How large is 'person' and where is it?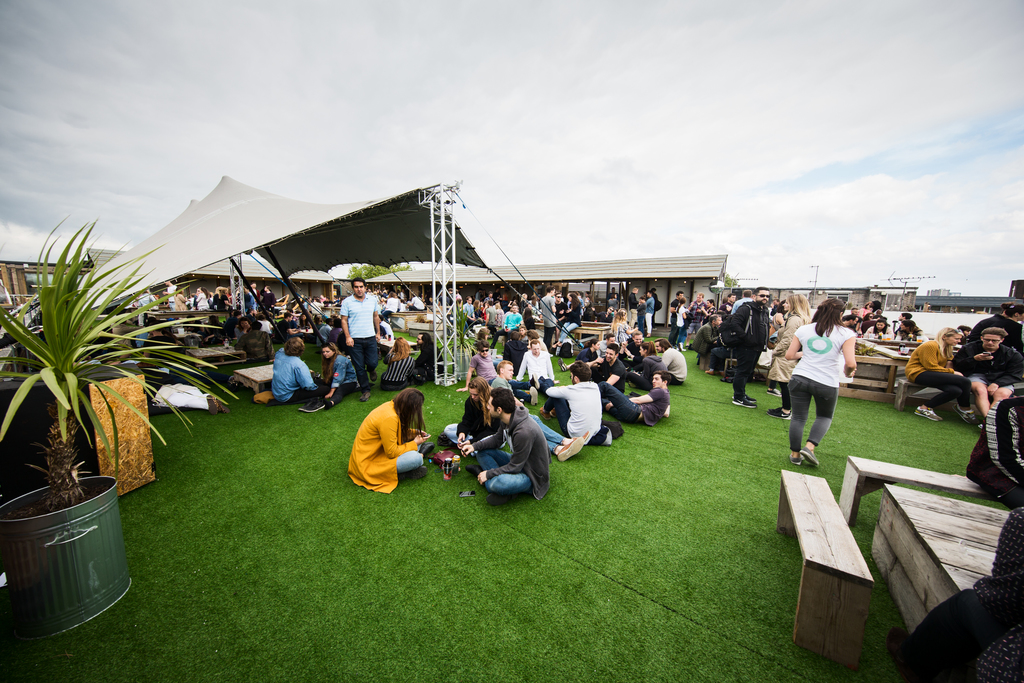
Bounding box: 442 373 497 448.
